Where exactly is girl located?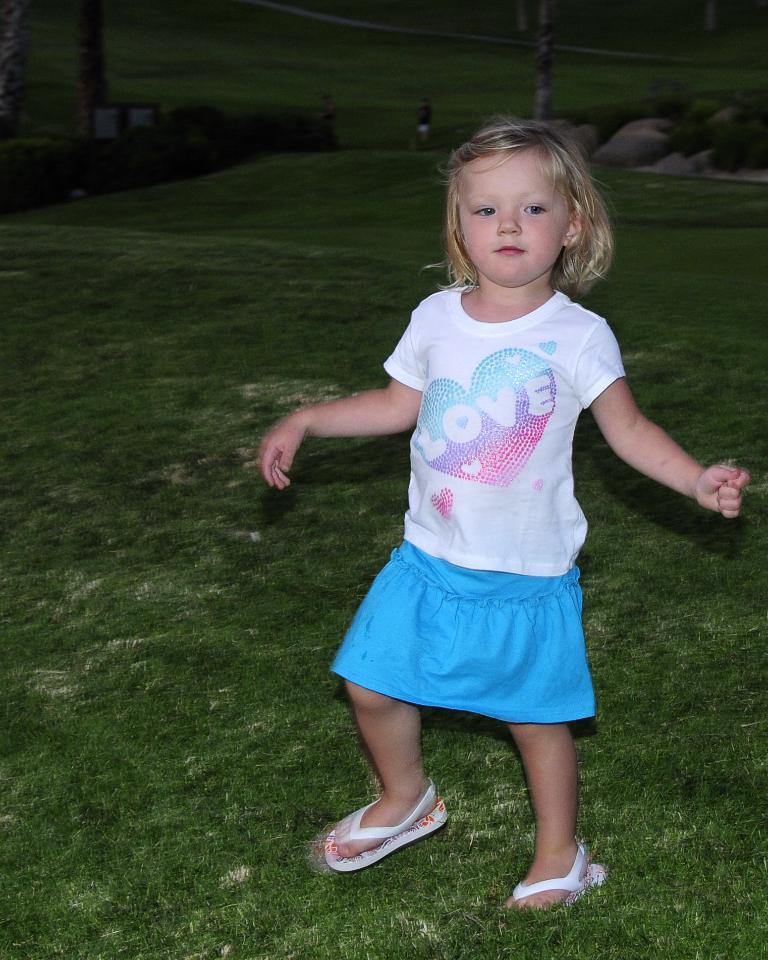
Its bounding box is {"left": 257, "top": 118, "right": 752, "bottom": 914}.
